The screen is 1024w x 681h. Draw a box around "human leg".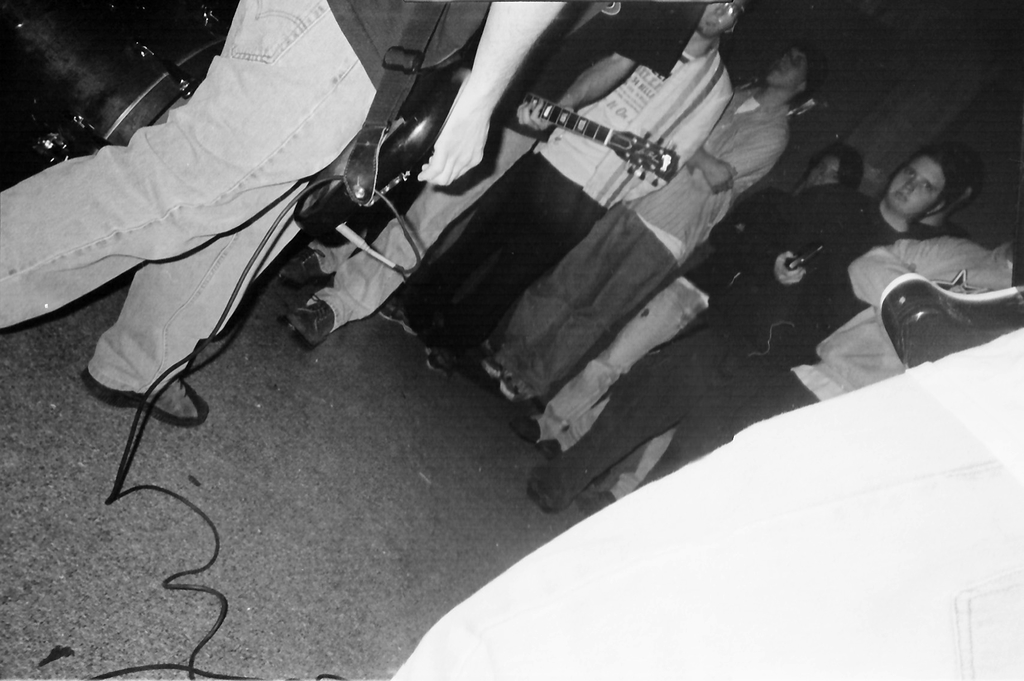
4,0,372,431.
